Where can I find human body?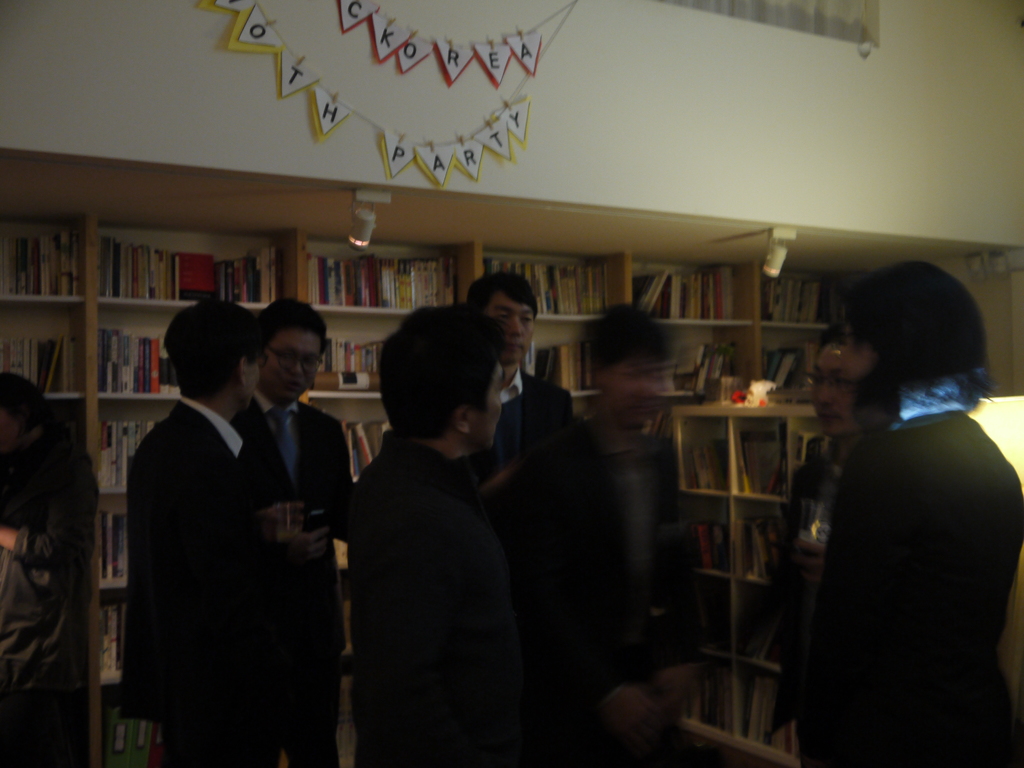
You can find it at box(794, 257, 1021, 767).
